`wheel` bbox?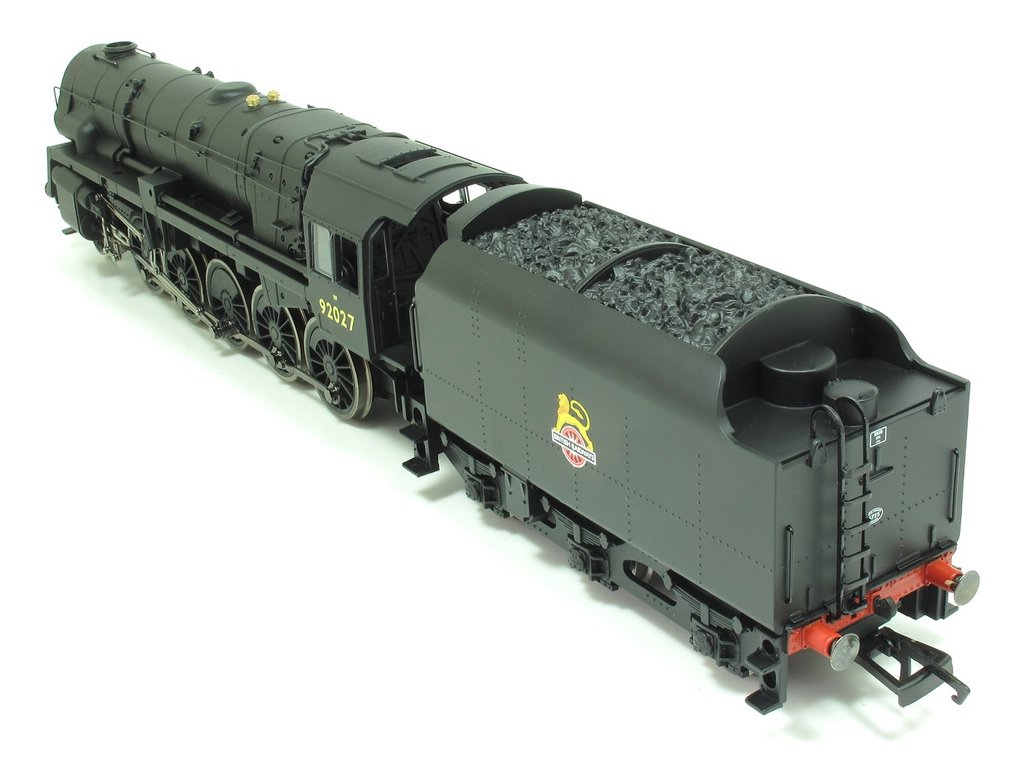
region(91, 229, 114, 258)
